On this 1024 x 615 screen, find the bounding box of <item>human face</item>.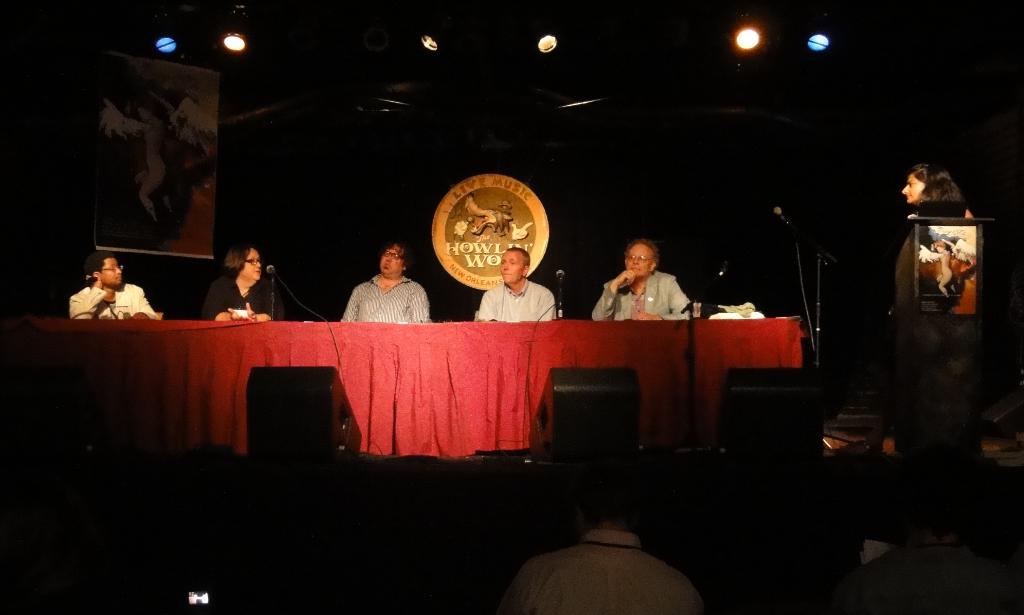
Bounding box: box(624, 247, 651, 274).
